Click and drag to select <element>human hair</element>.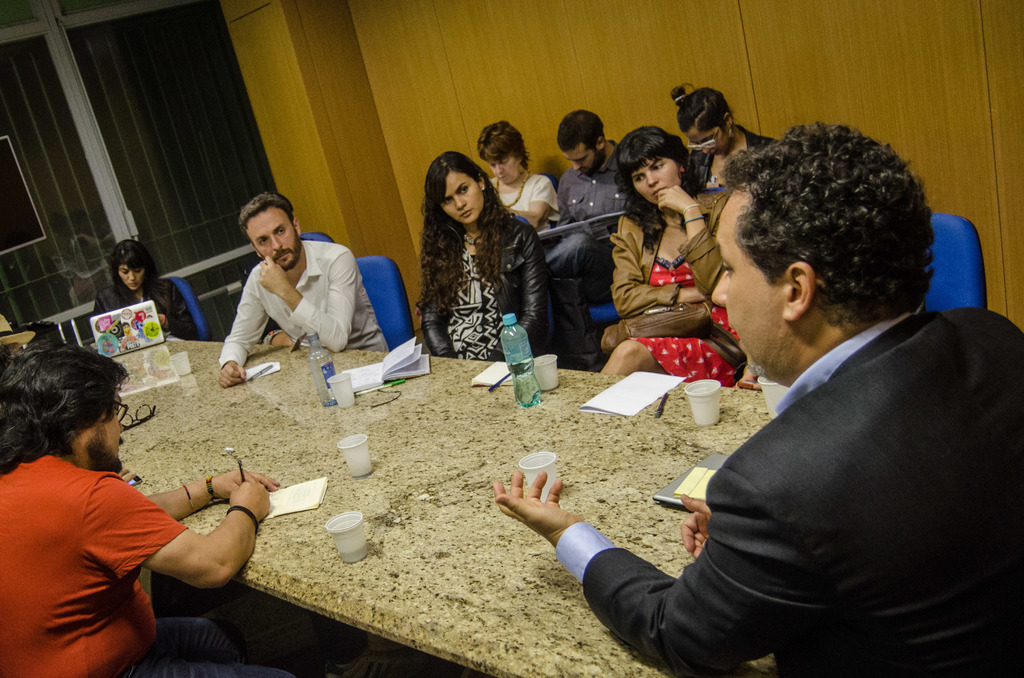
Selection: (x1=477, y1=121, x2=527, y2=172).
